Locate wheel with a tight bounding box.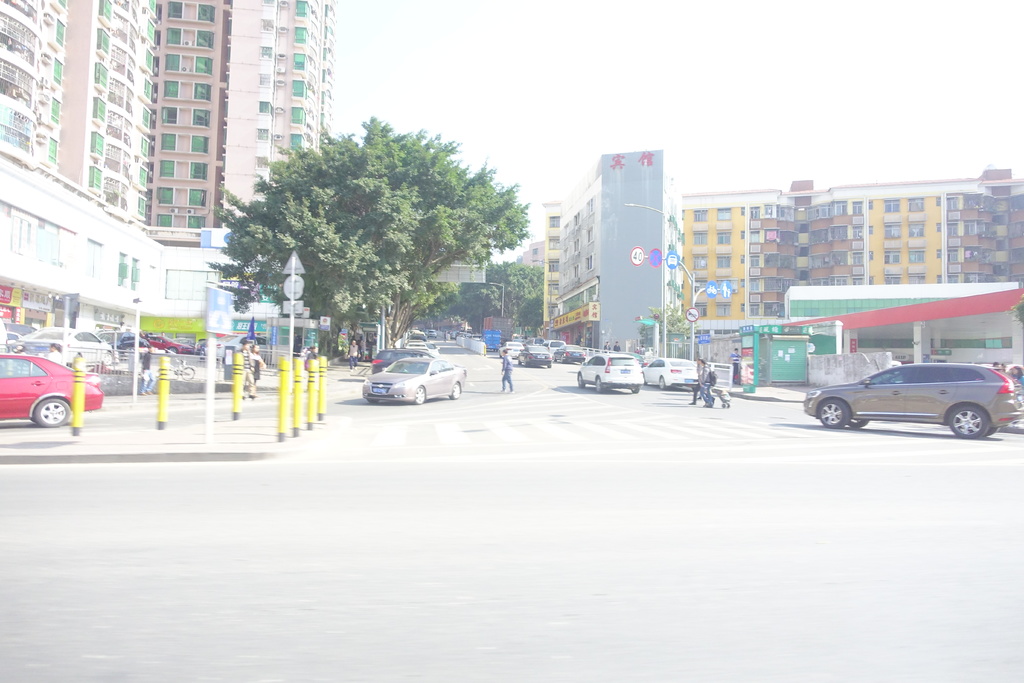
detection(577, 372, 585, 386).
